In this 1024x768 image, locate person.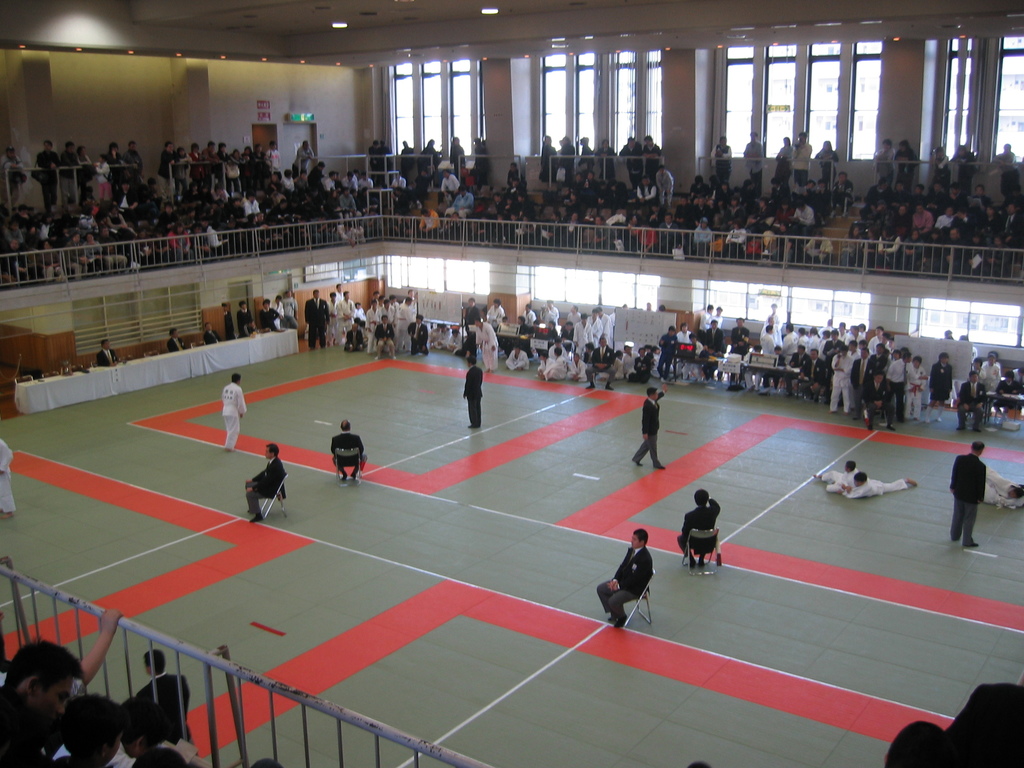
Bounding box: box(518, 299, 537, 329).
